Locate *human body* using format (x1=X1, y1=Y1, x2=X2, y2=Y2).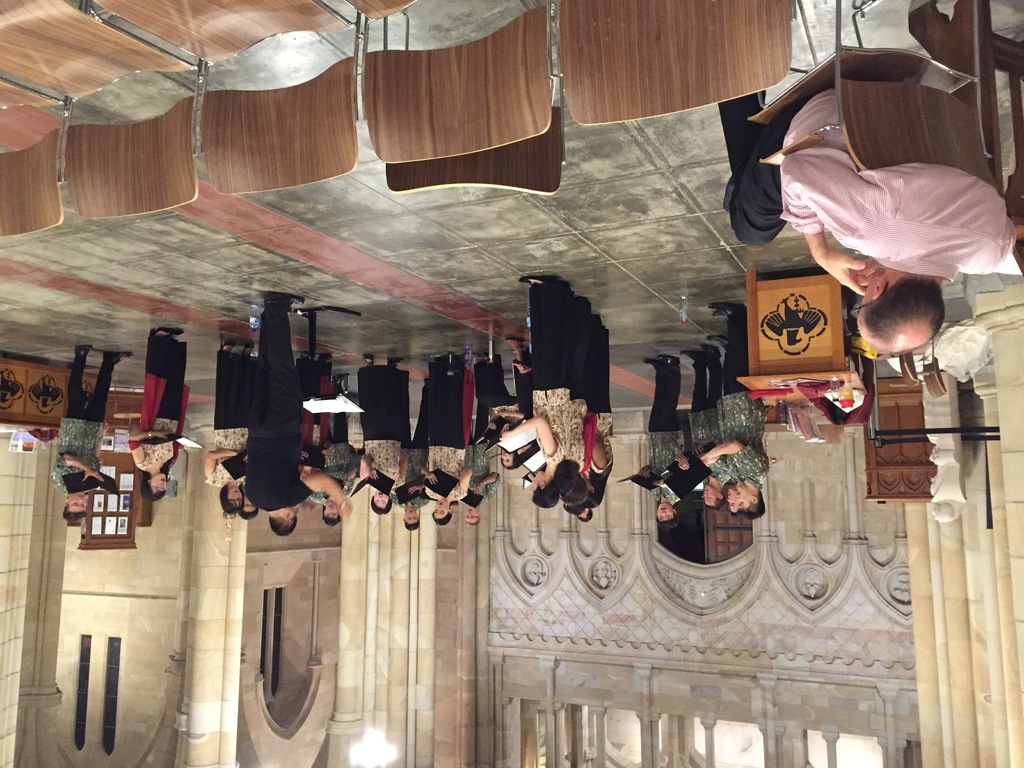
(x1=328, y1=373, x2=353, y2=524).
